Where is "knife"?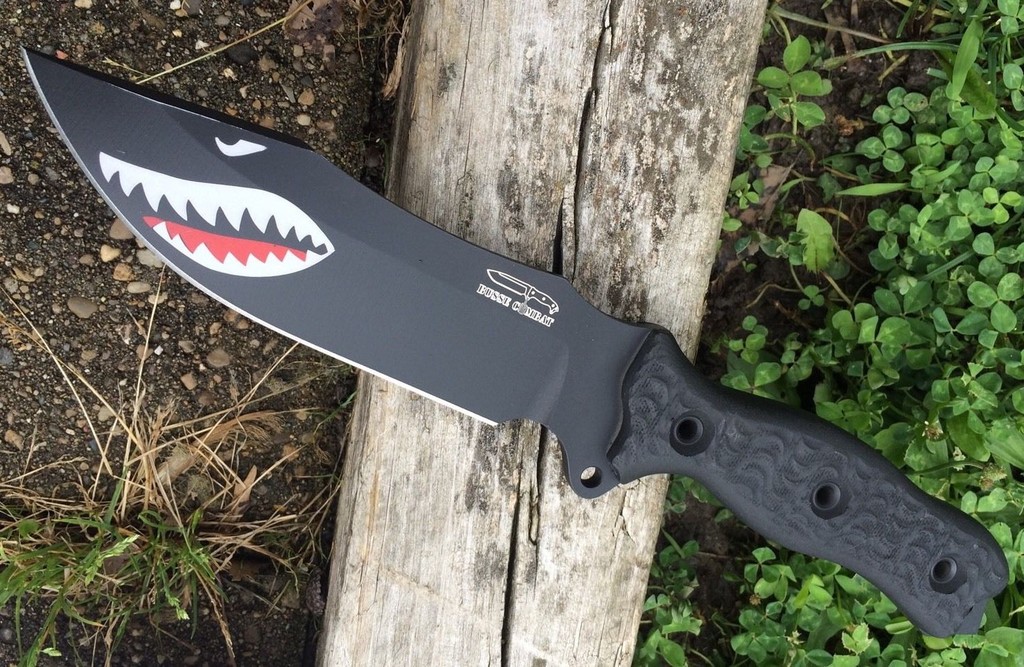
18, 45, 1011, 642.
